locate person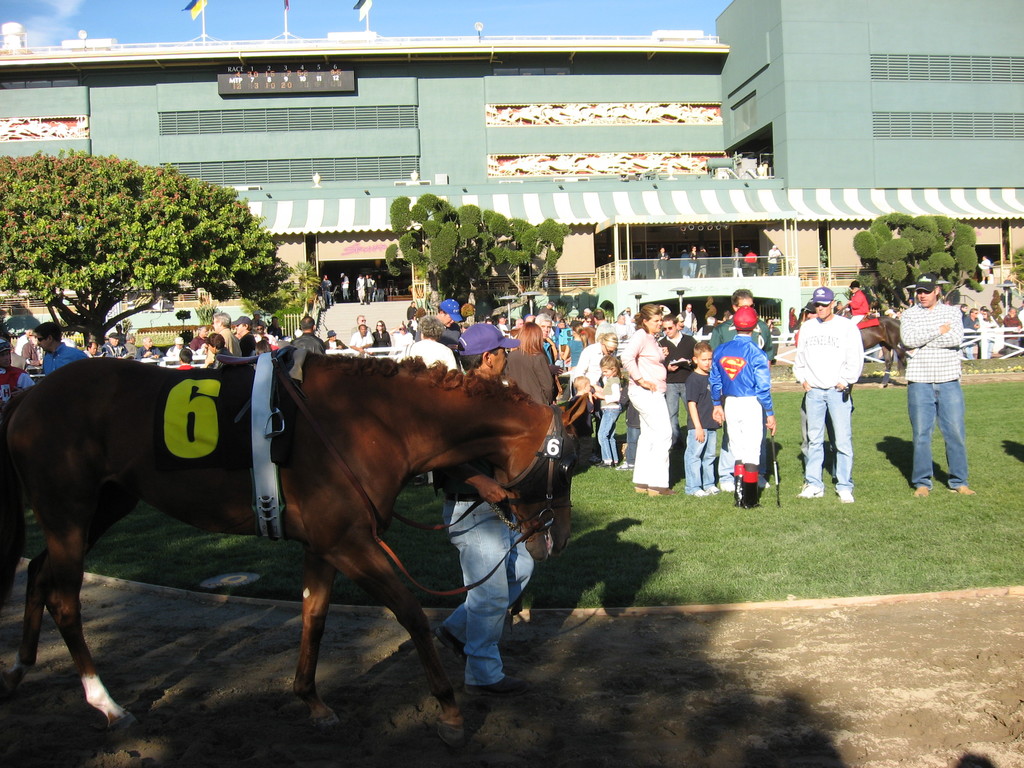
424, 303, 467, 357
